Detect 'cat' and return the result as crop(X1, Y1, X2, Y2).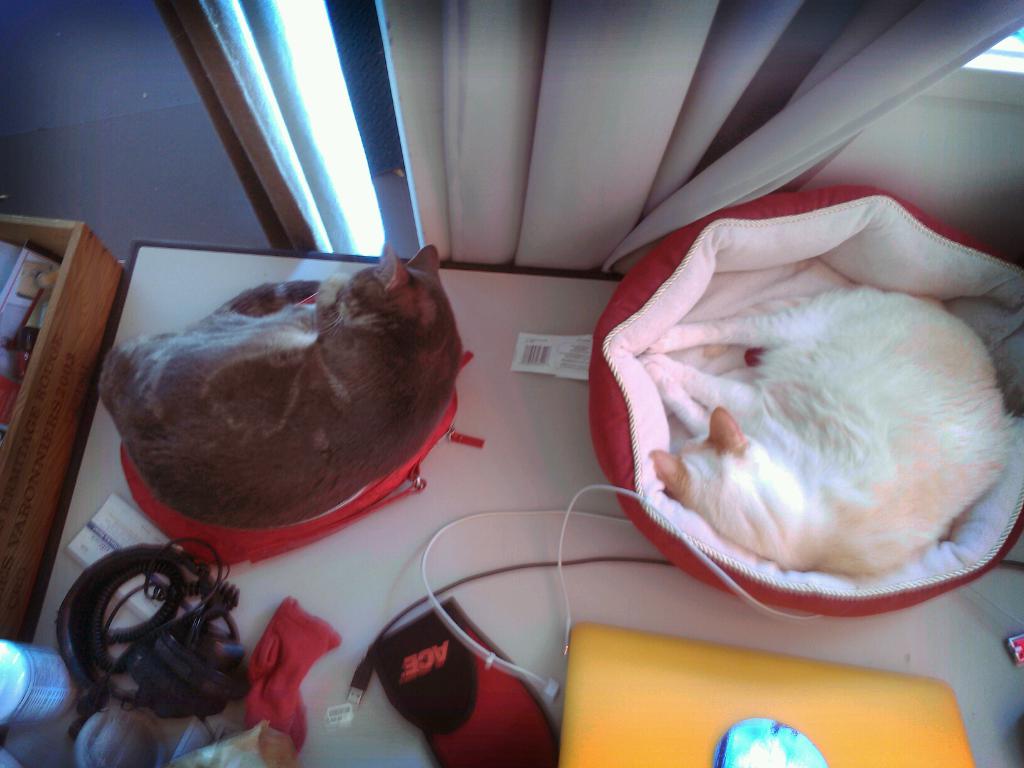
crop(96, 242, 467, 531).
